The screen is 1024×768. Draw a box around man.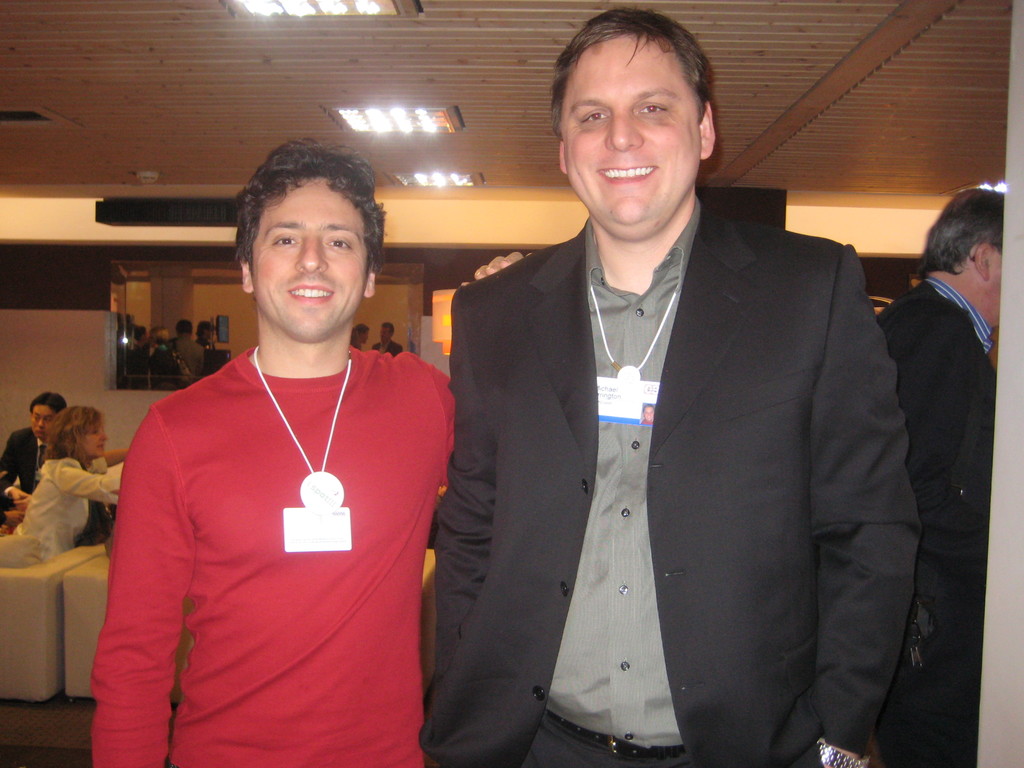
select_region(407, 50, 942, 757).
